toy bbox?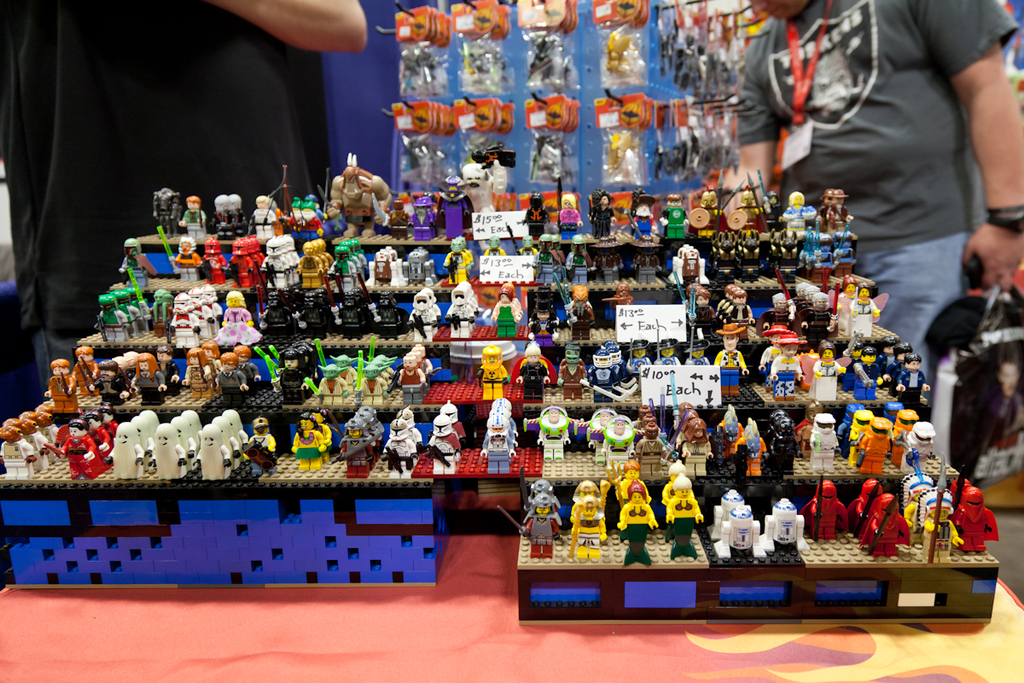
<region>539, 408, 568, 461</region>
